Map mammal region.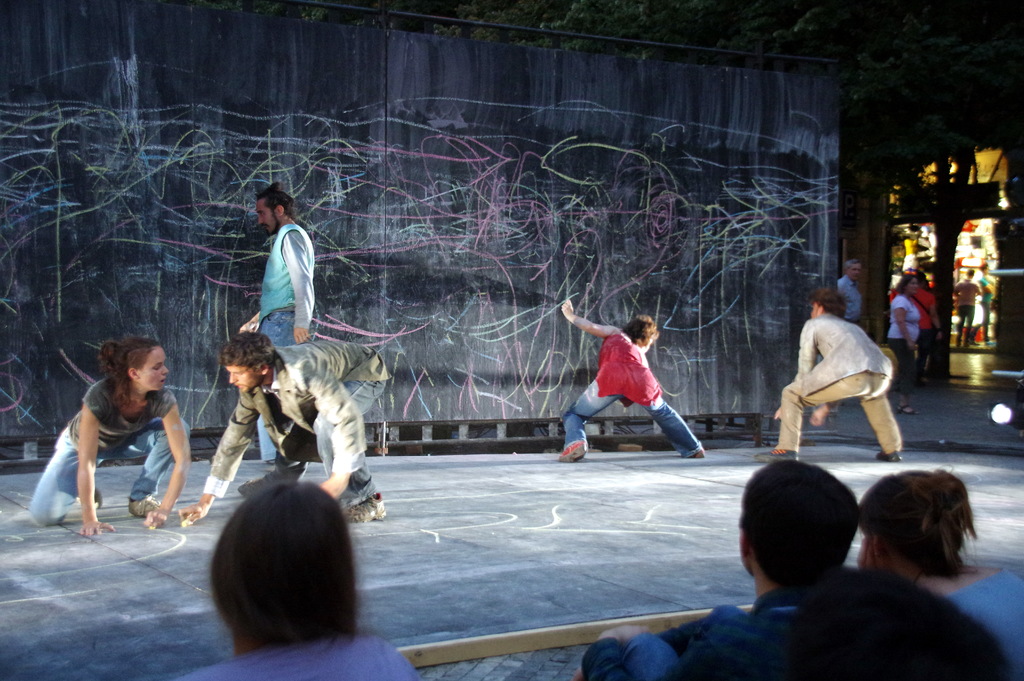
Mapped to [954,268,986,347].
